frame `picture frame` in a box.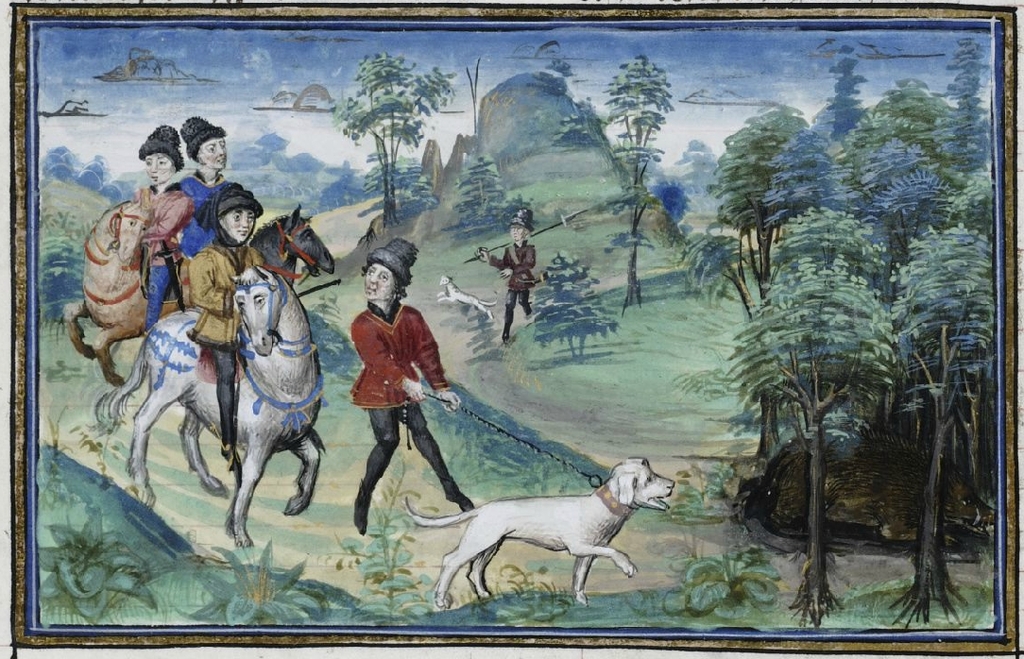
<region>3, 3, 1021, 641</region>.
